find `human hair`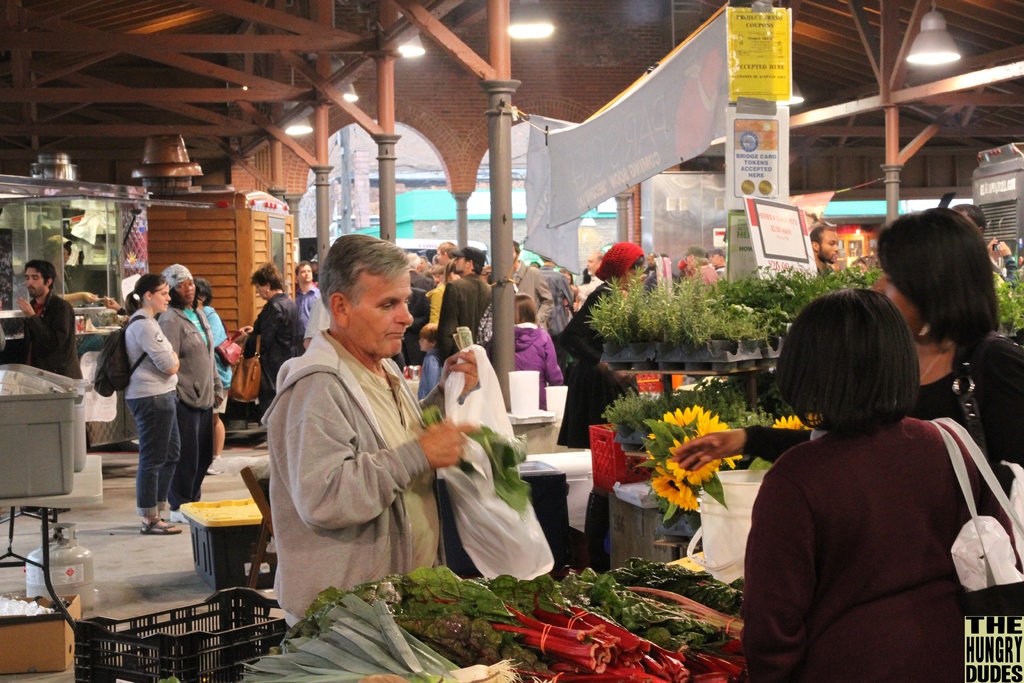
Rect(419, 256, 431, 265)
